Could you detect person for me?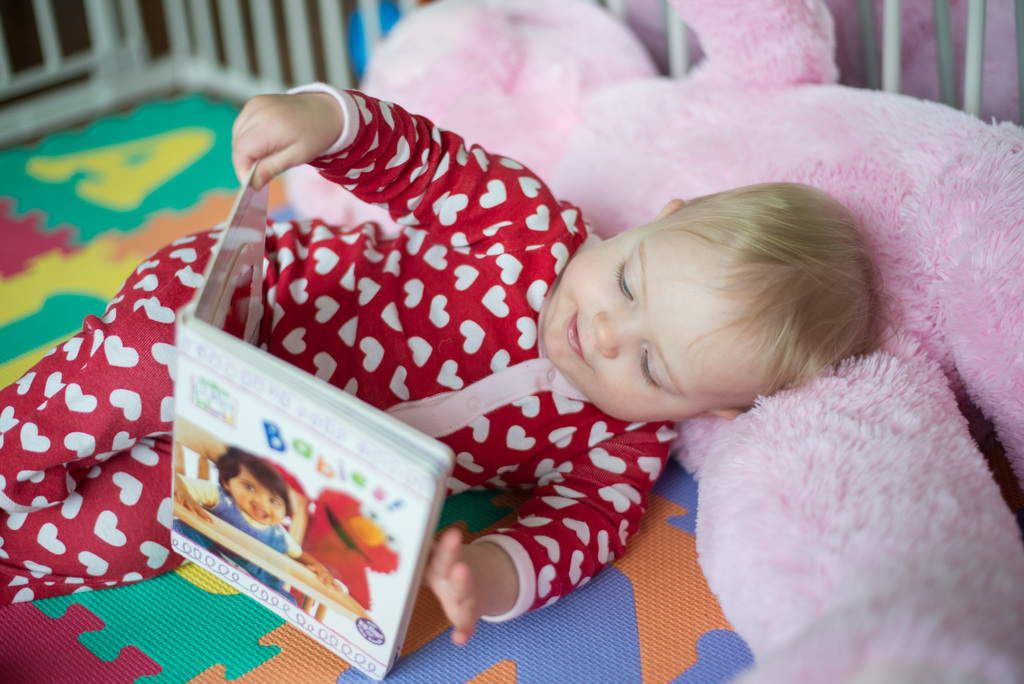
Detection result: <box>0,82,891,642</box>.
